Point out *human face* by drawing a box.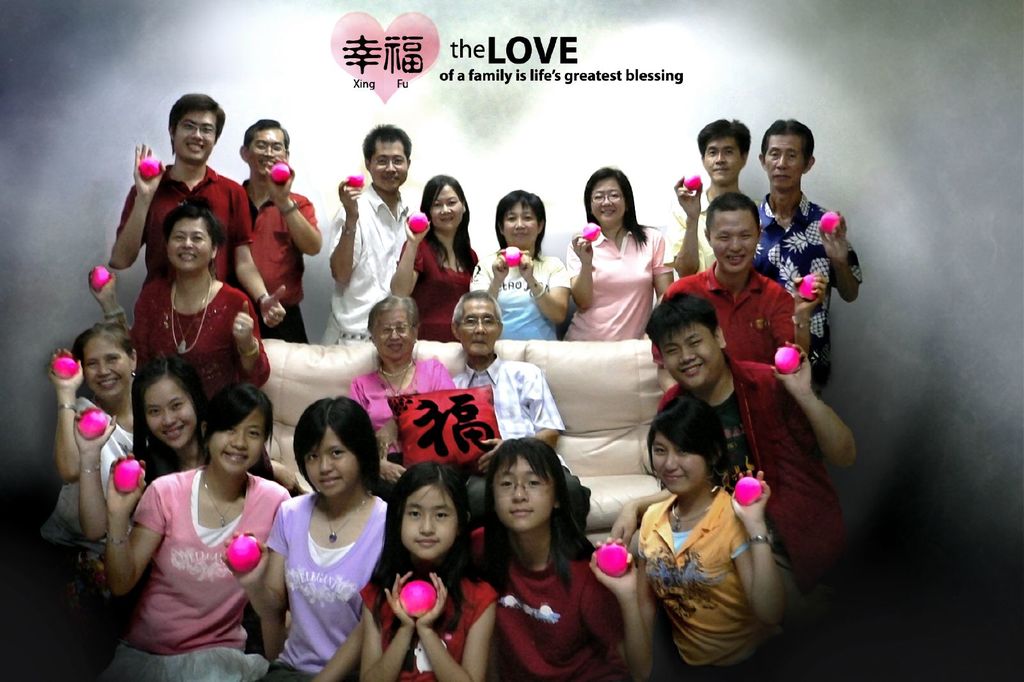
{"x1": 379, "y1": 310, "x2": 414, "y2": 361}.
